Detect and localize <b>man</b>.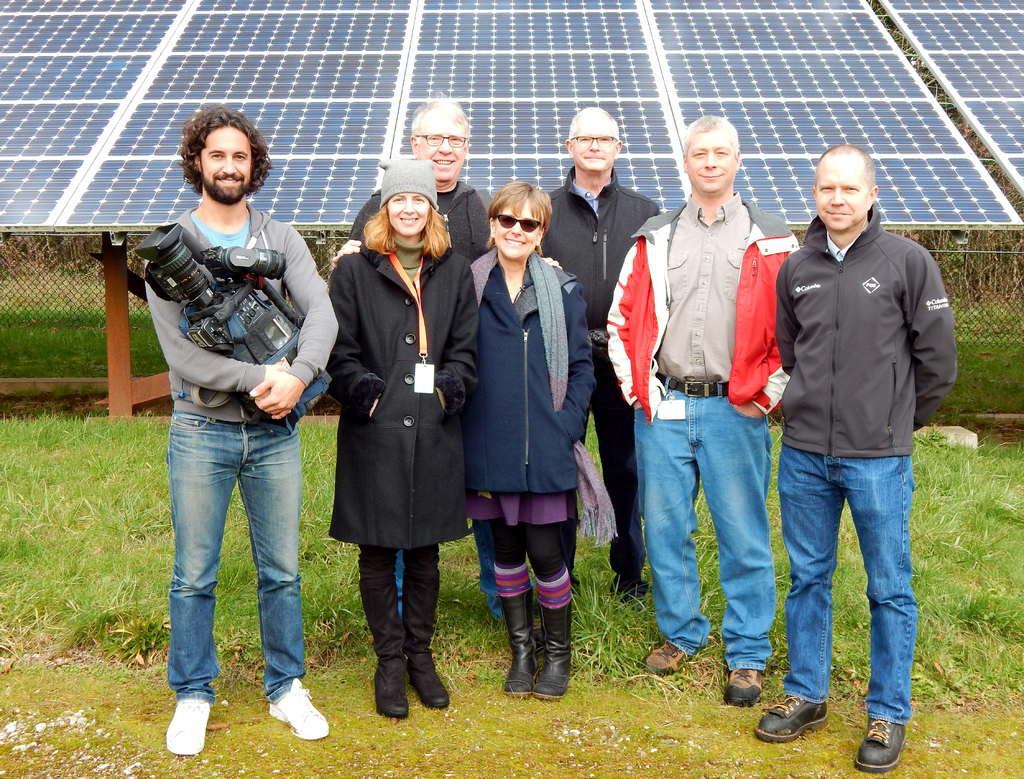
Localized at Rect(603, 115, 803, 706).
